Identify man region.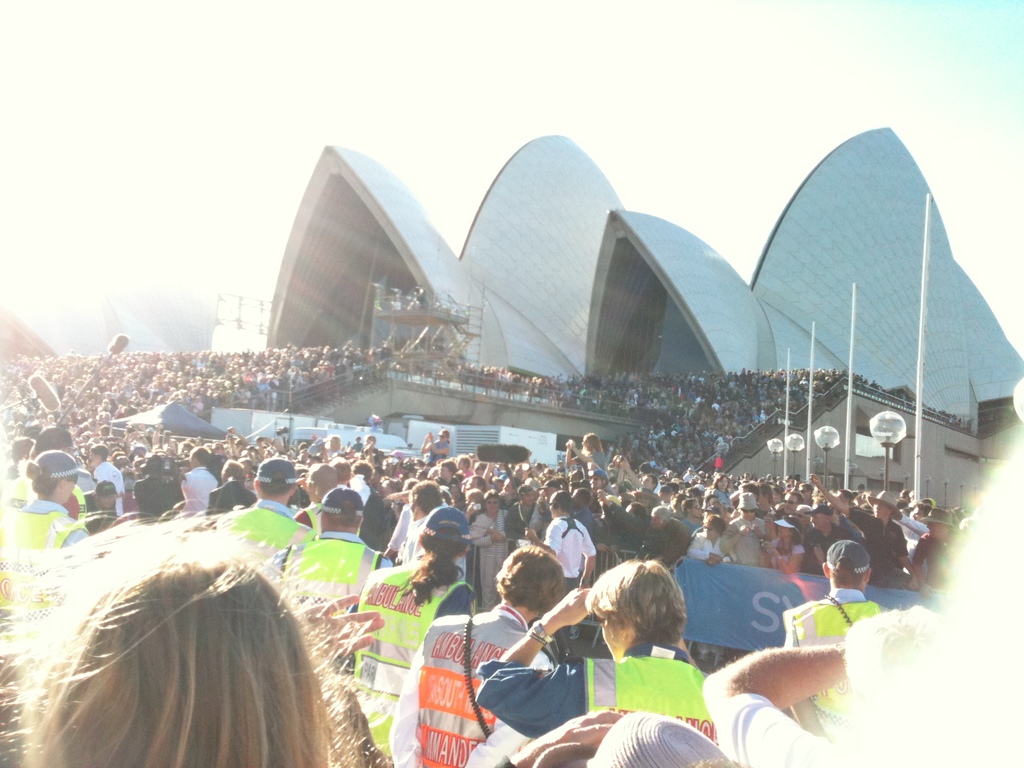
Region: pyautogui.locateOnScreen(213, 456, 317, 549).
